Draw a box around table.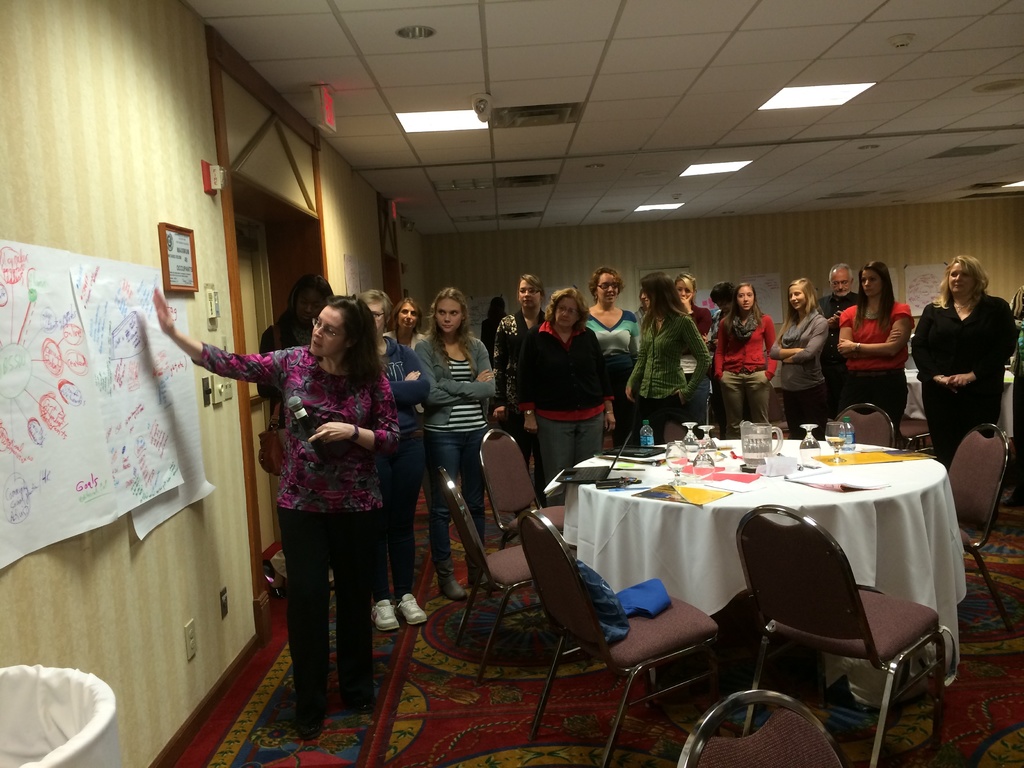
rect(559, 428, 974, 679).
